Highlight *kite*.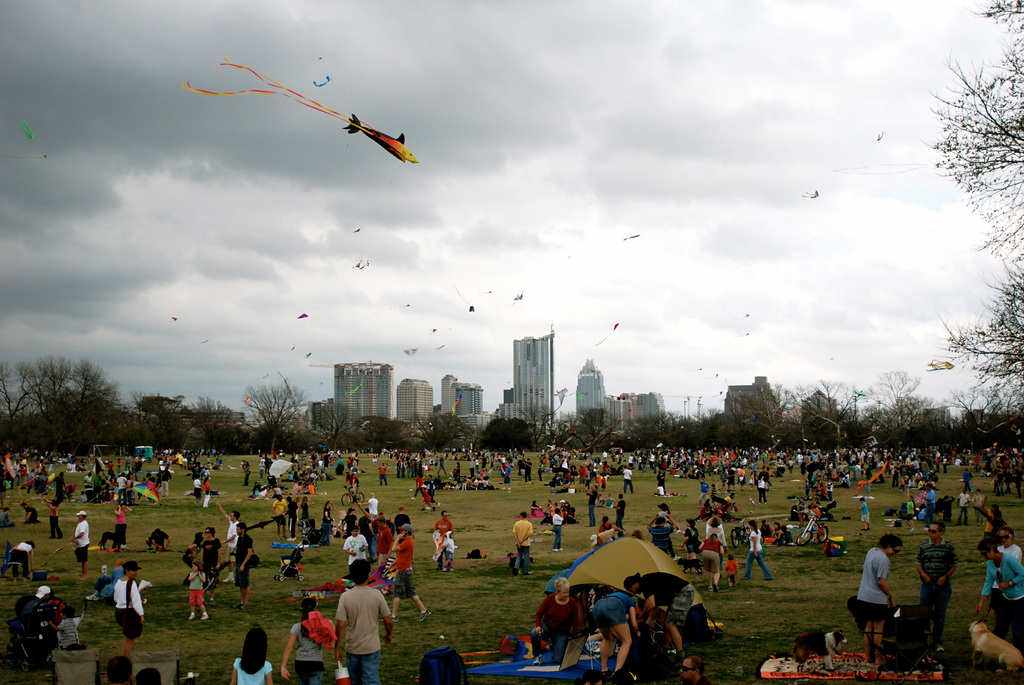
Highlighted region: {"left": 272, "top": 555, "right": 398, "bottom": 606}.
